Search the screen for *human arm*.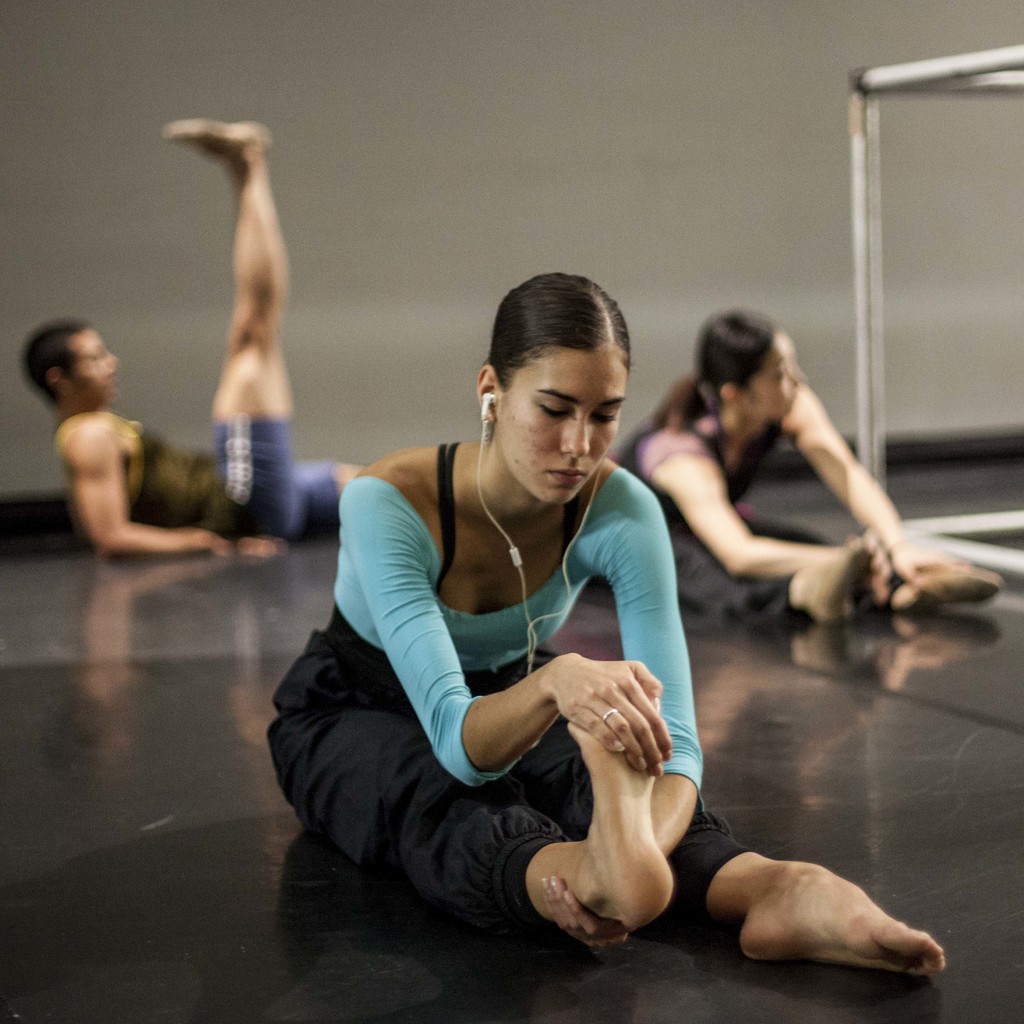
Found at box(534, 456, 712, 951).
